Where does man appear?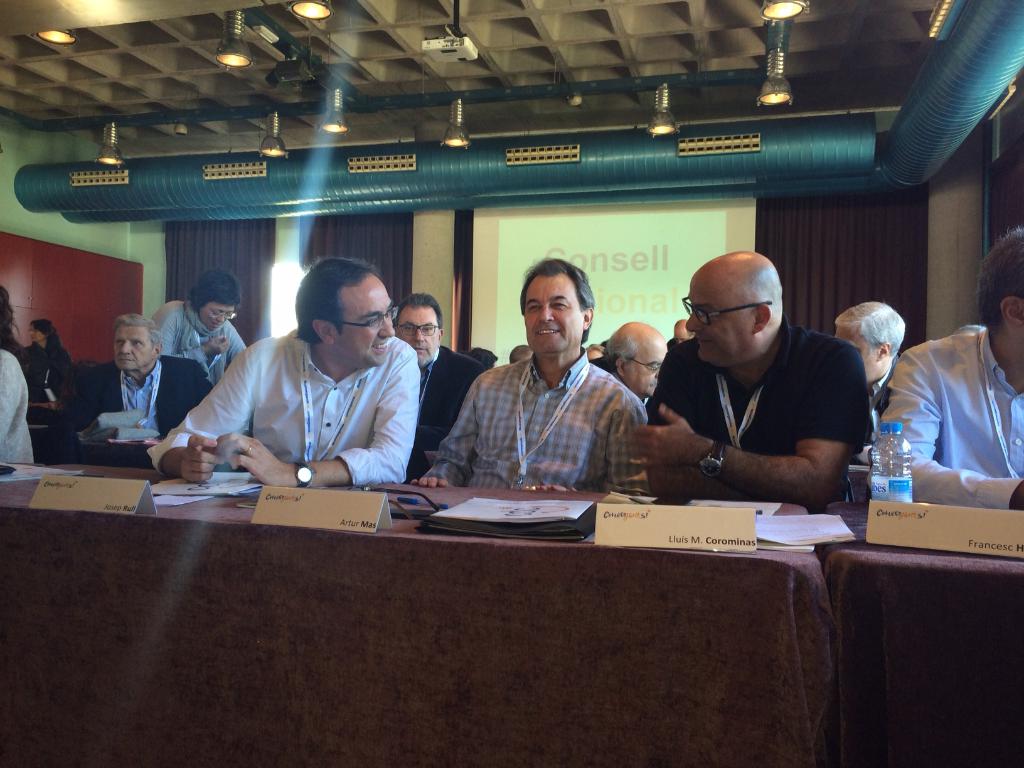
Appears at box=[396, 298, 483, 460].
